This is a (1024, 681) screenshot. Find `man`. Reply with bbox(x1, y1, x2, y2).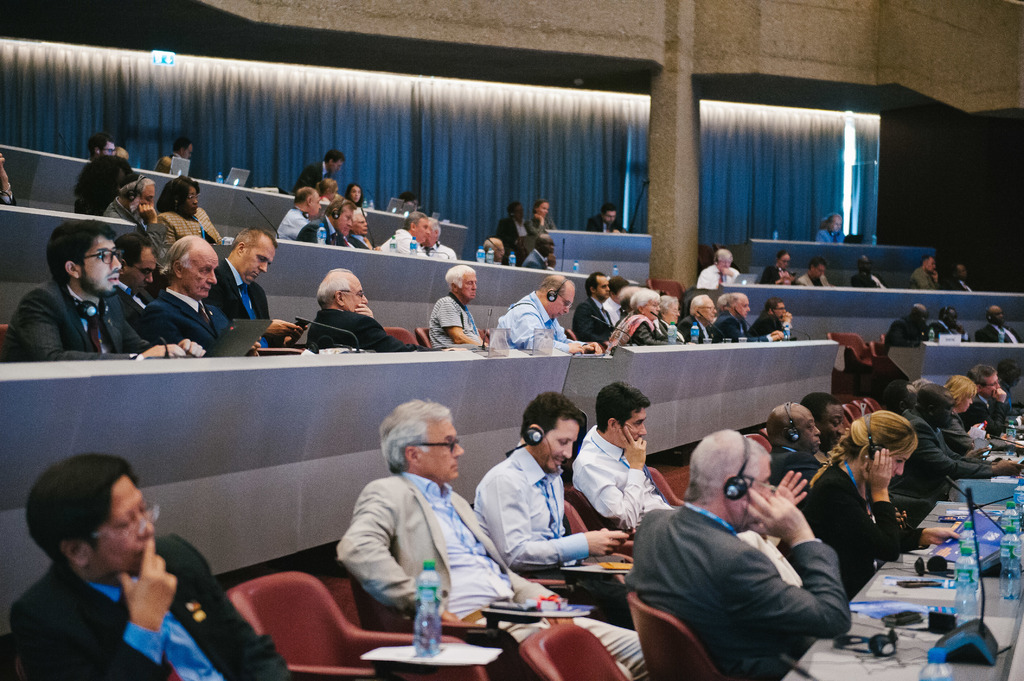
bbox(10, 445, 292, 680).
